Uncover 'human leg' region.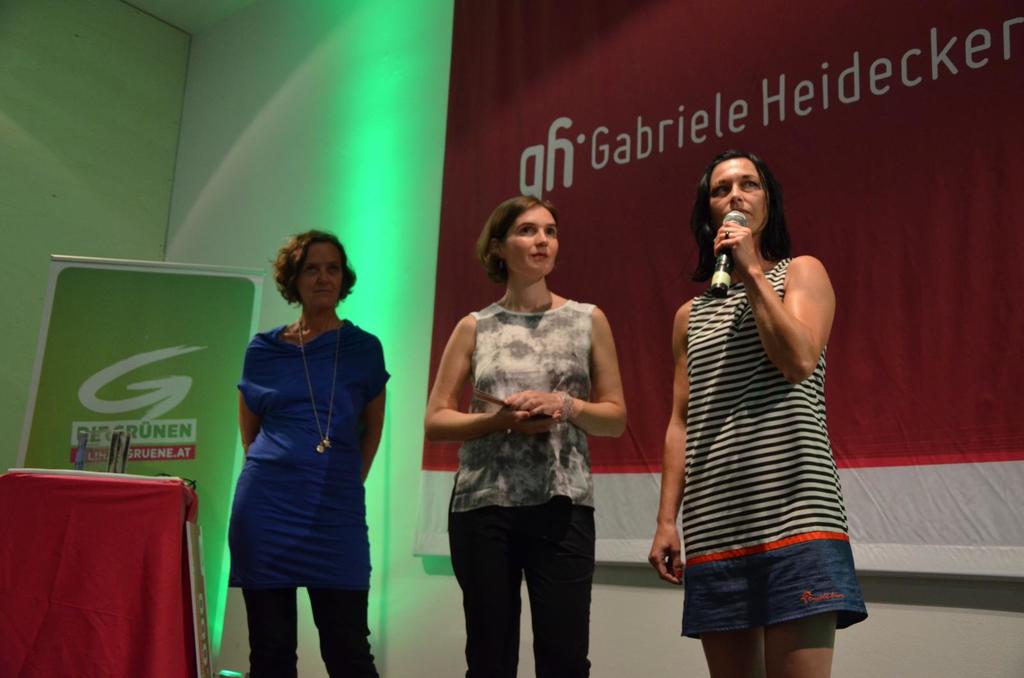
Uncovered: <bbox>243, 588, 303, 677</bbox>.
